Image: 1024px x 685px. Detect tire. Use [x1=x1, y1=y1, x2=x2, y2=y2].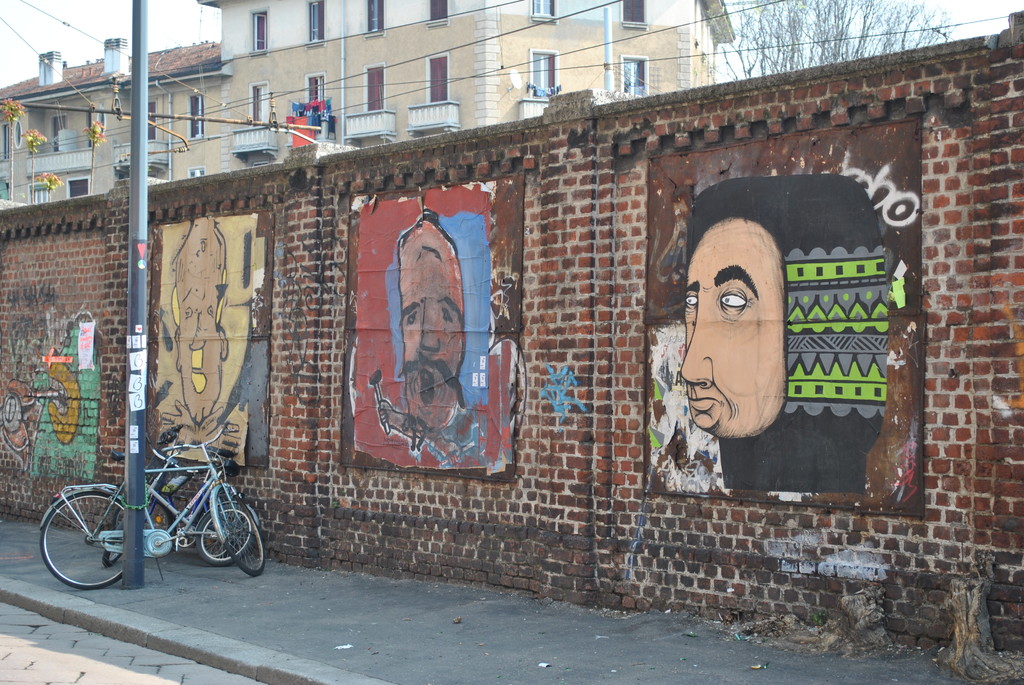
[x1=102, y1=505, x2=141, y2=565].
